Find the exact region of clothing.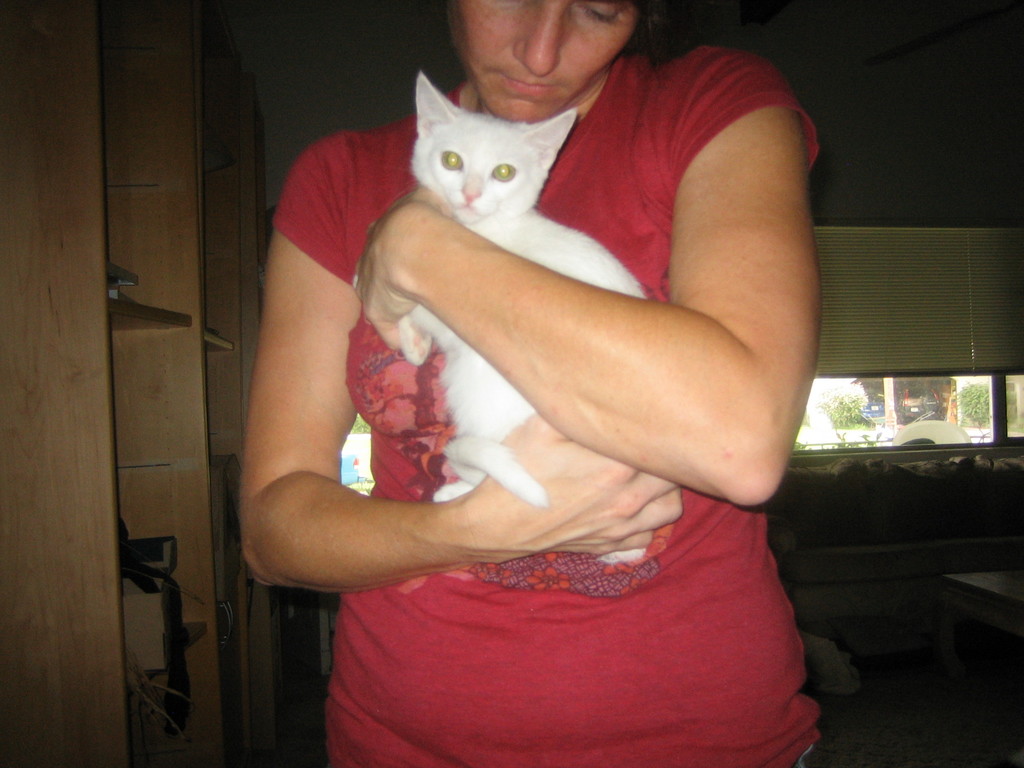
Exact region: region(274, 45, 817, 767).
